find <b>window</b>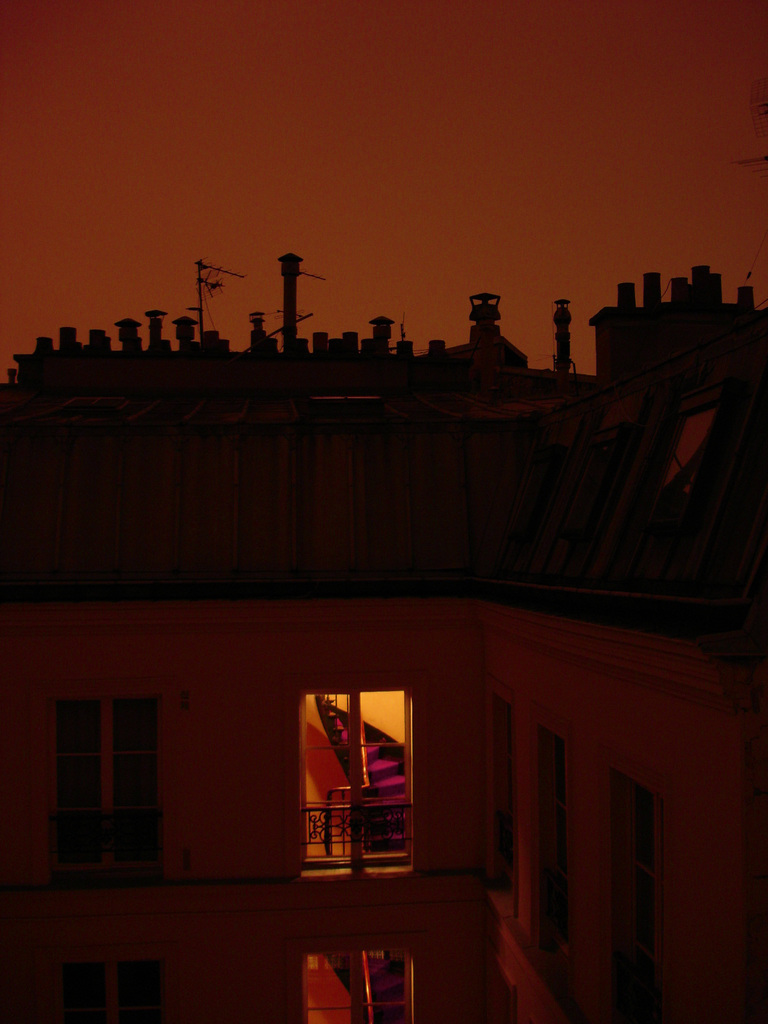
[x1=296, y1=691, x2=415, y2=863]
